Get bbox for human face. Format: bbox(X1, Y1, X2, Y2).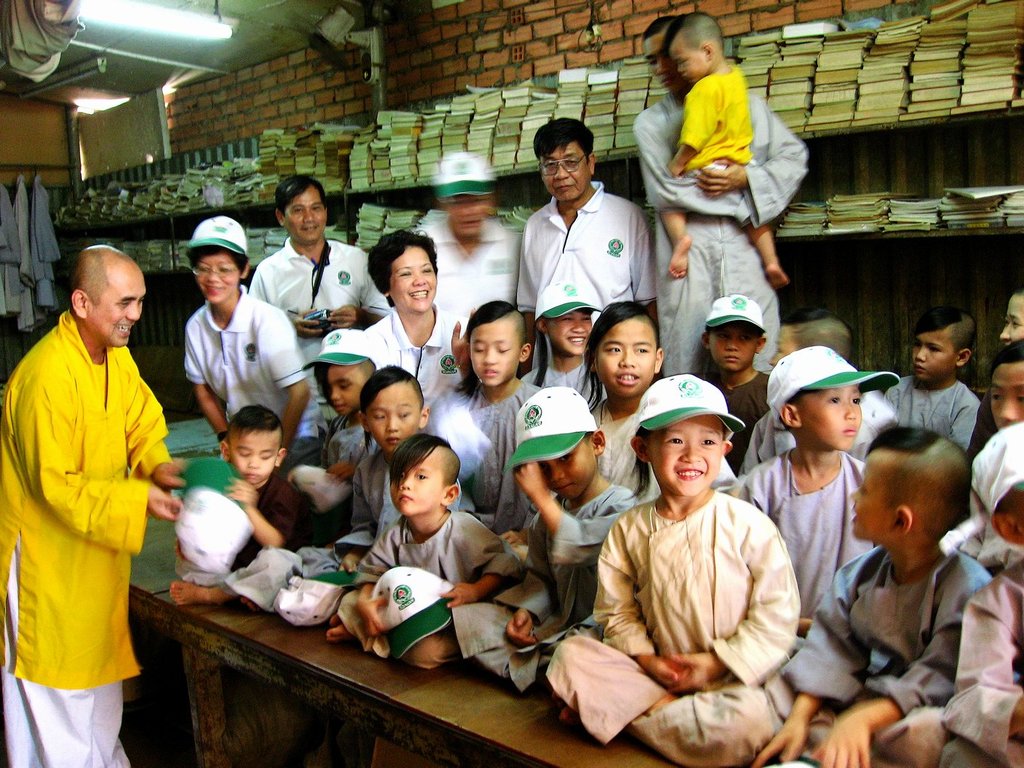
bbox(196, 255, 243, 298).
